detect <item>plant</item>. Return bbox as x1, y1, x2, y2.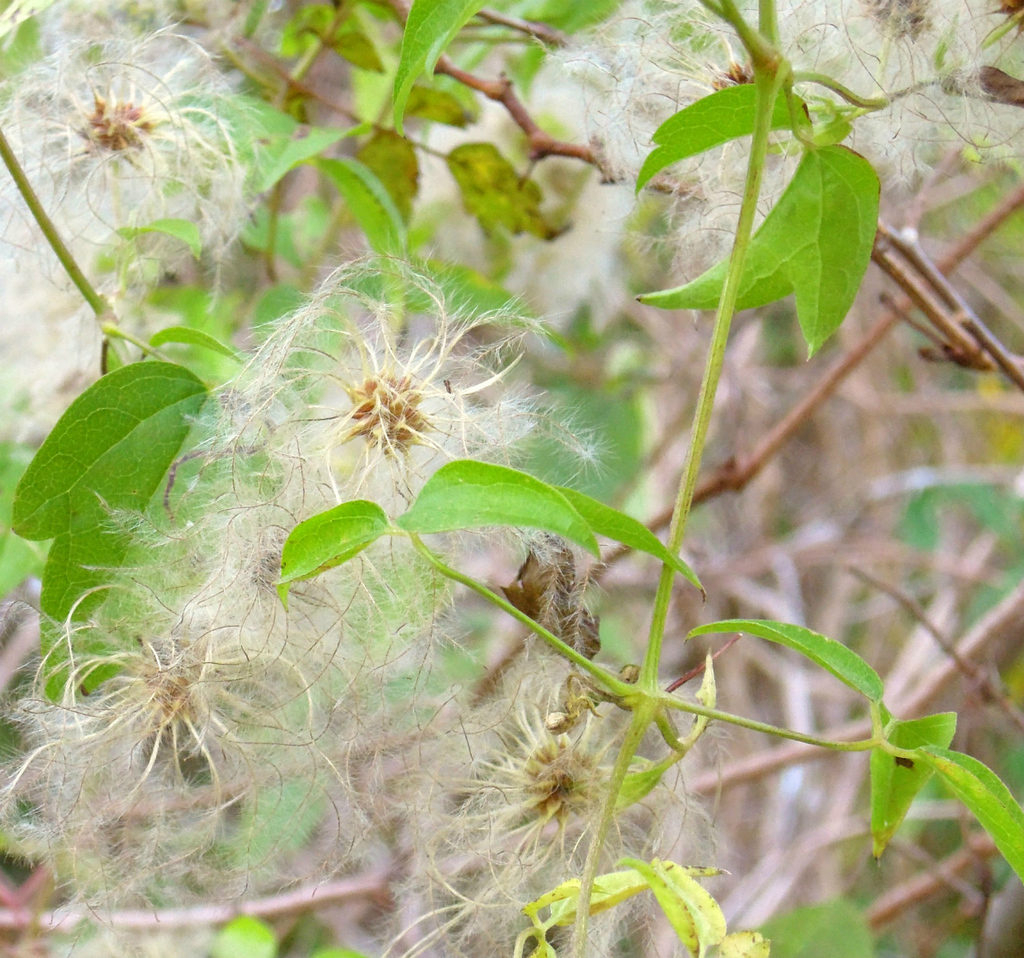
0, 0, 270, 954.
